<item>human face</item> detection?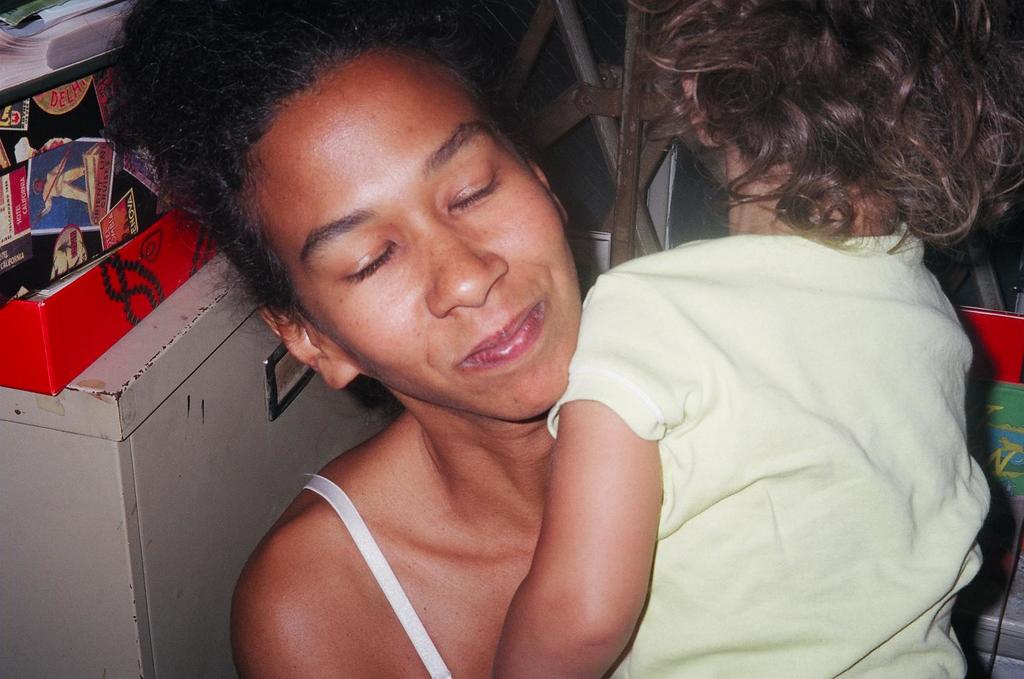
<box>241,47,579,417</box>
